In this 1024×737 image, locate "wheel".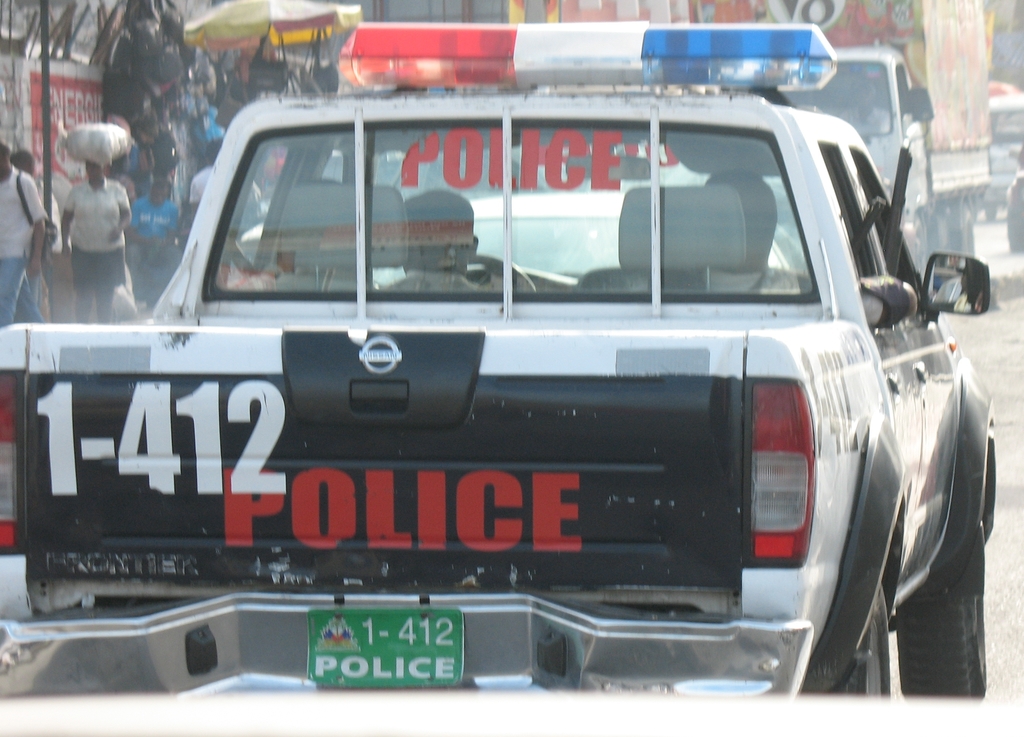
Bounding box: pyautogui.locateOnScreen(839, 573, 899, 699).
